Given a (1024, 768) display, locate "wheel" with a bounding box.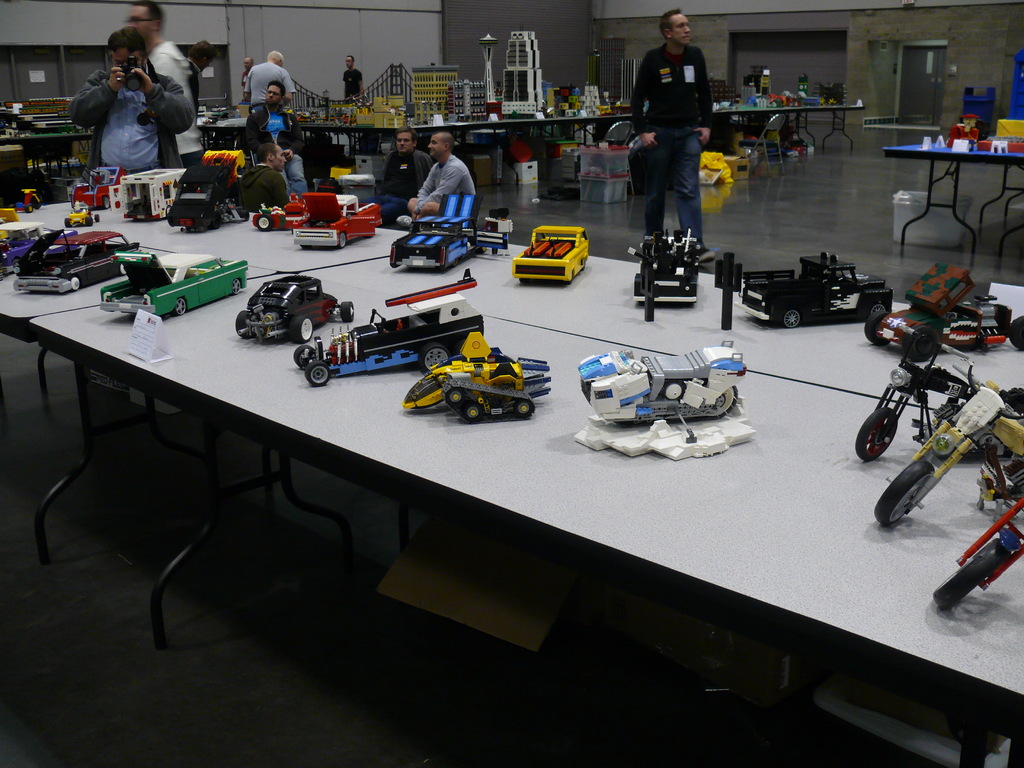
Located: locate(70, 276, 81, 292).
